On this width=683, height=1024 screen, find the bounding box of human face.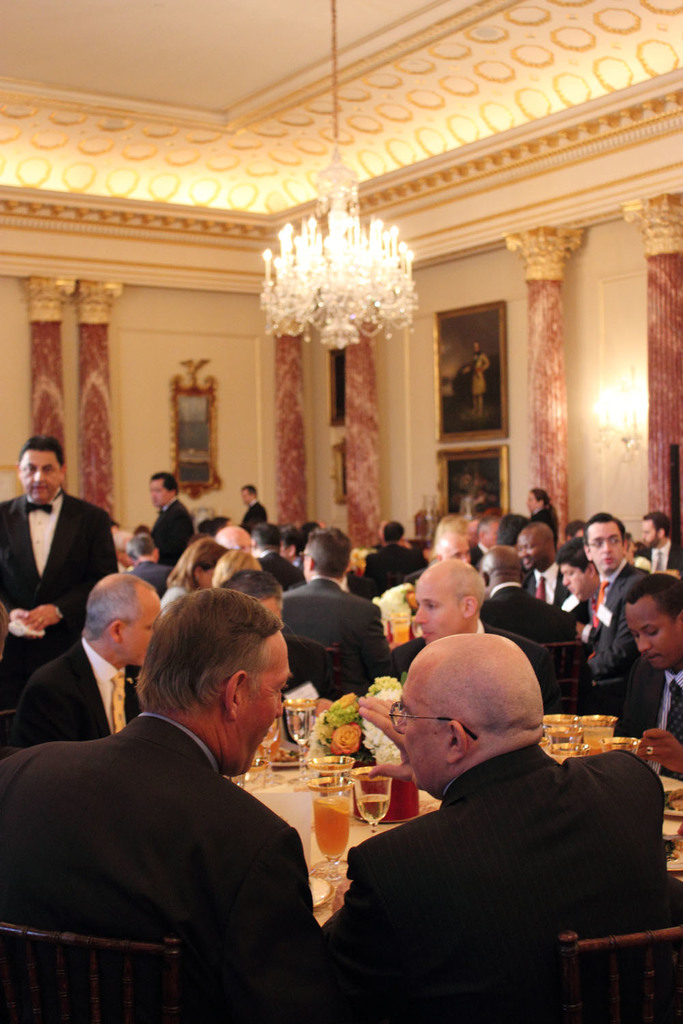
Bounding box: rect(245, 642, 296, 771).
